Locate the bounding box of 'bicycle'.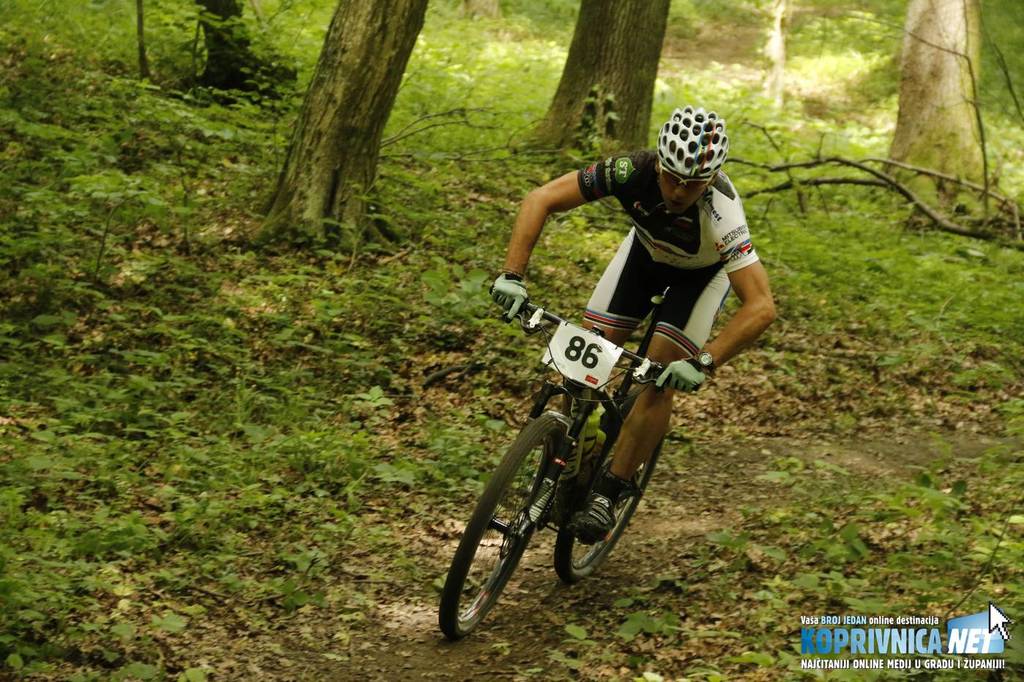
Bounding box: pyautogui.locateOnScreen(432, 259, 751, 634).
